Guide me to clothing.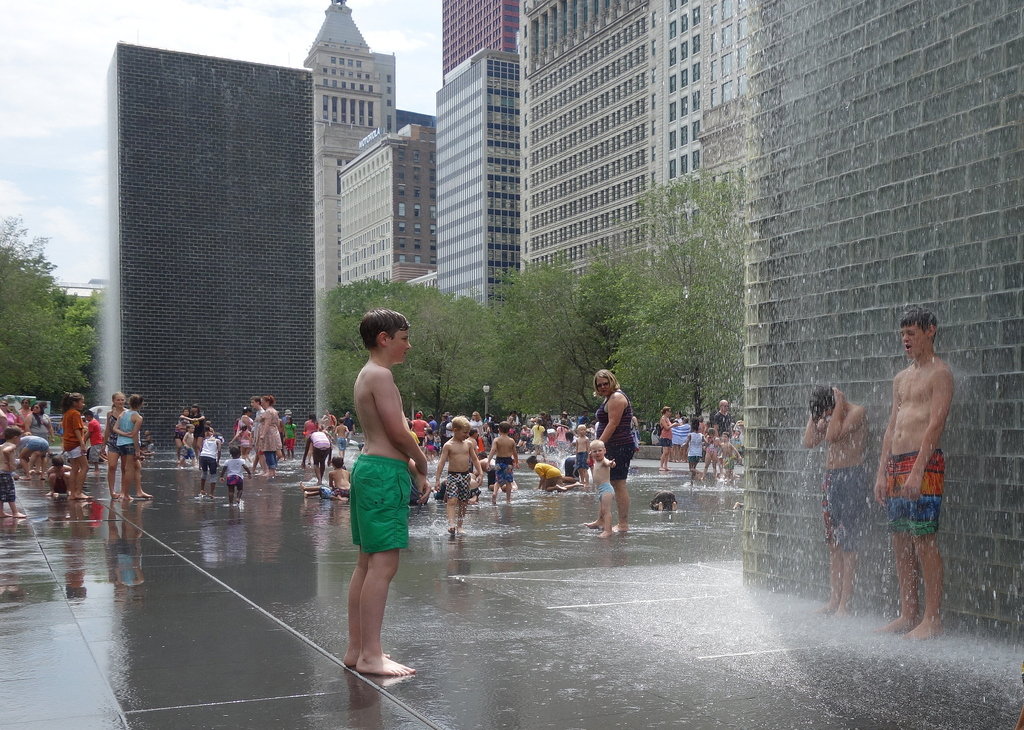
Guidance: (826, 463, 870, 550).
